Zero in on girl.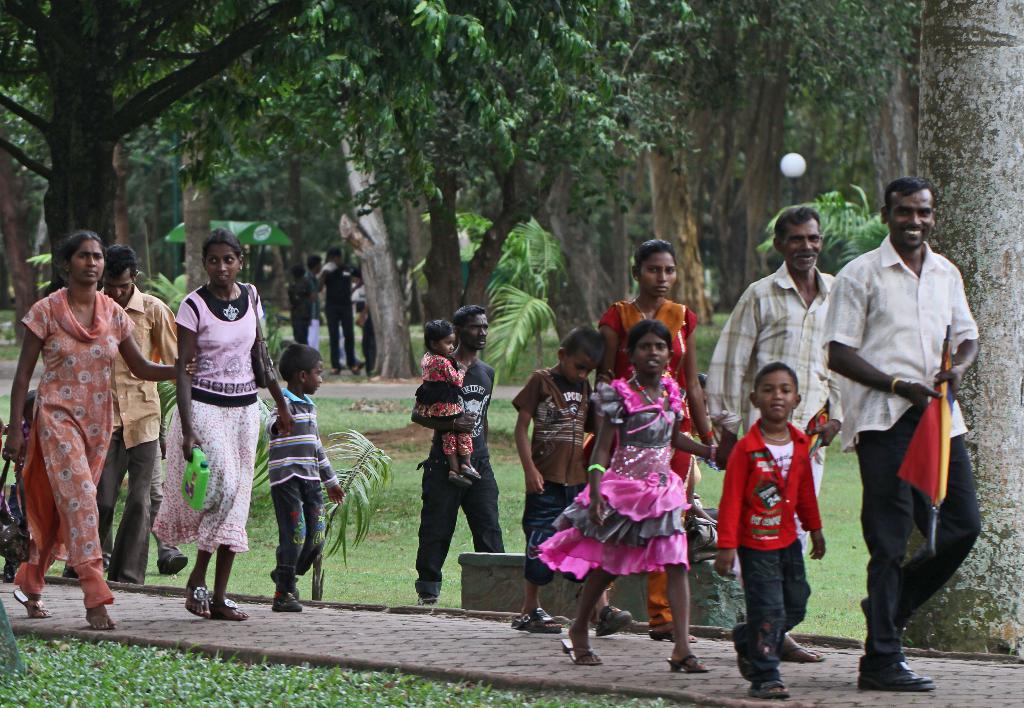
Zeroed in: 409/312/480/490.
